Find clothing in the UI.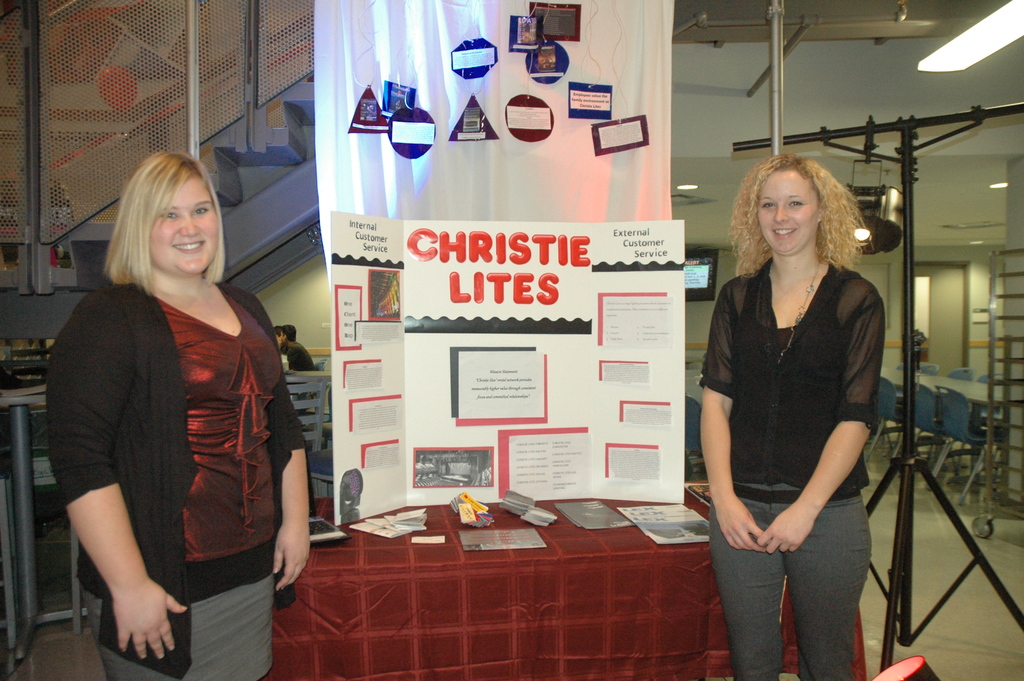
UI element at bbox=(26, 149, 334, 675).
